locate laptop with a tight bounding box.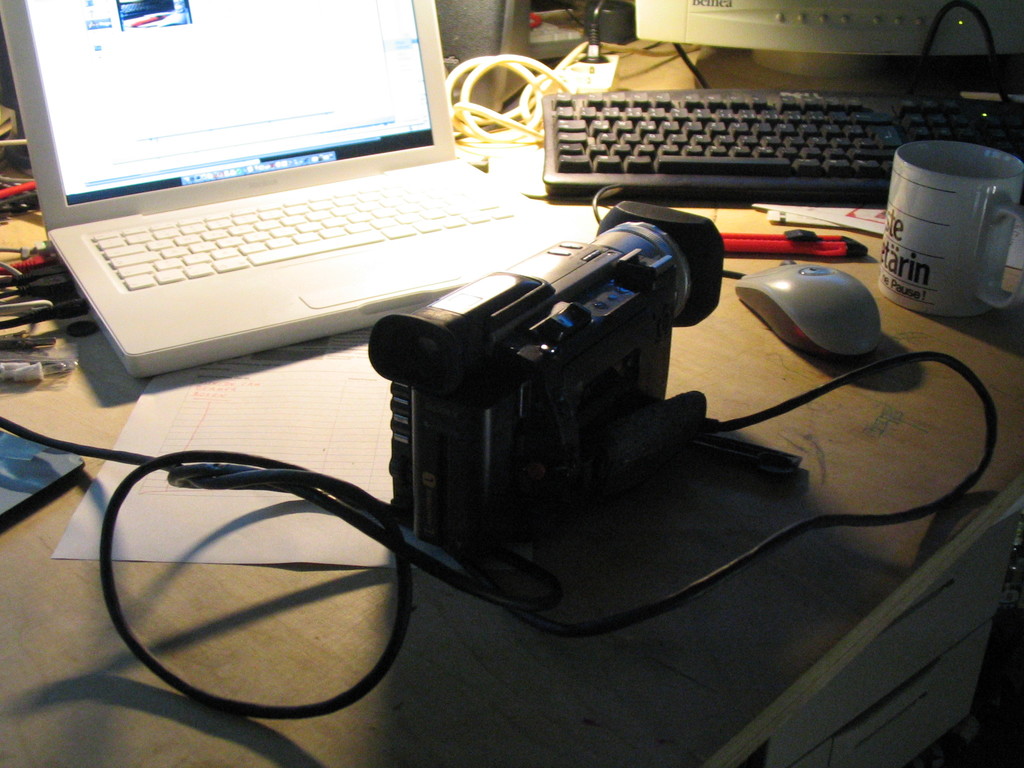
(x1=4, y1=0, x2=540, y2=387).
